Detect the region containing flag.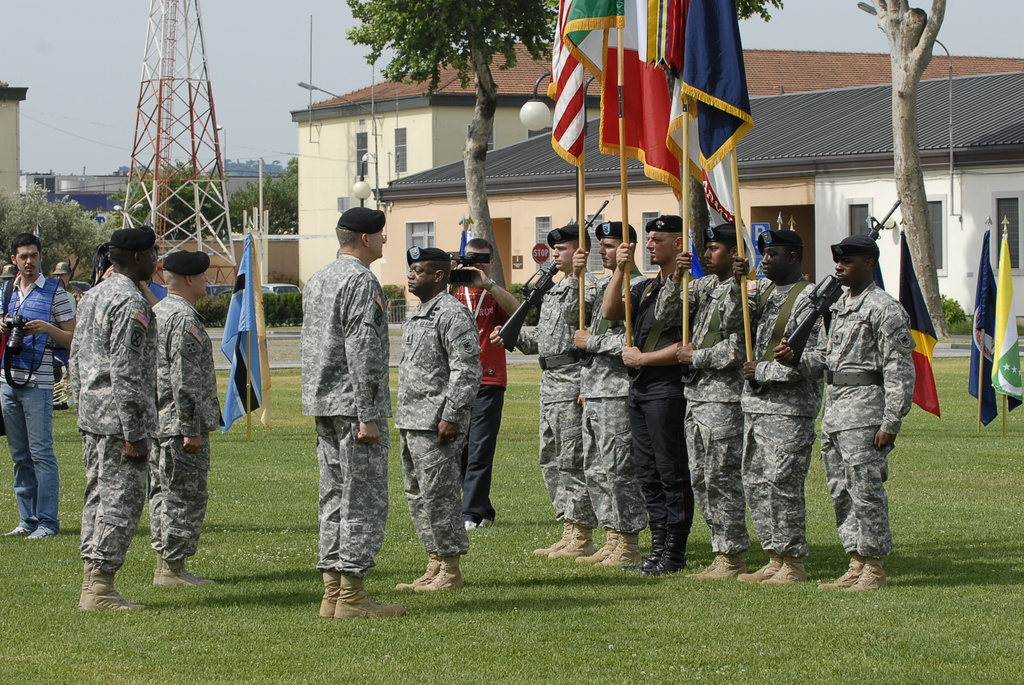
pyautogui.locateOnScreen(984, 222, 1023, 414).
